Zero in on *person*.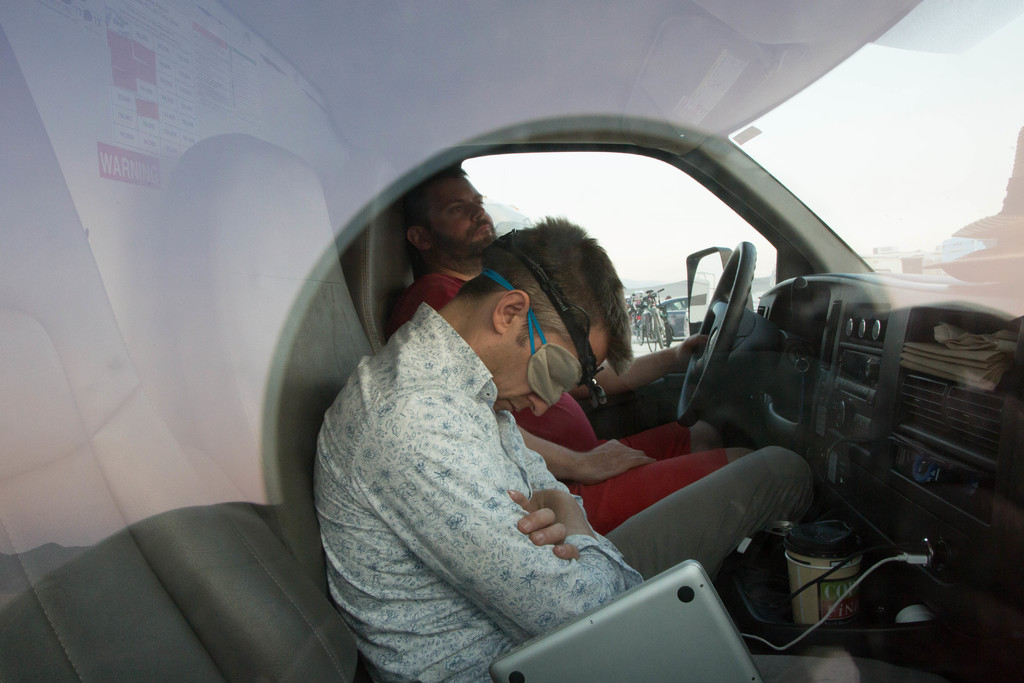
Zeroed in: {"x1": 309, "y1": 217, "x2": 805, "y2": 682}.
